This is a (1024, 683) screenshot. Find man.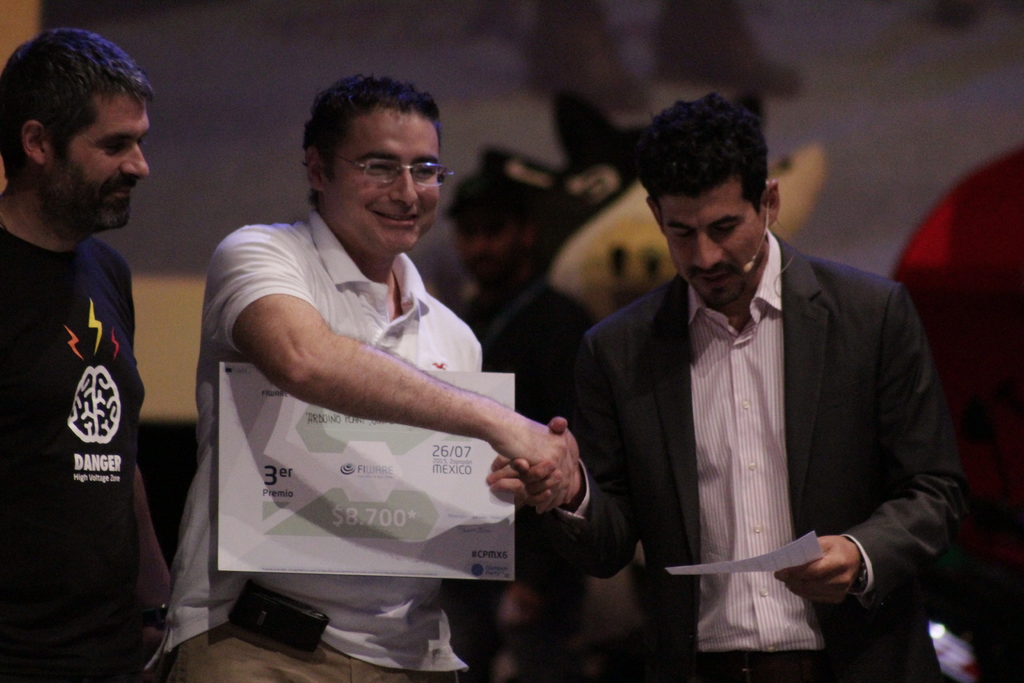
Bounding box: 486, 97, 947, 682.
